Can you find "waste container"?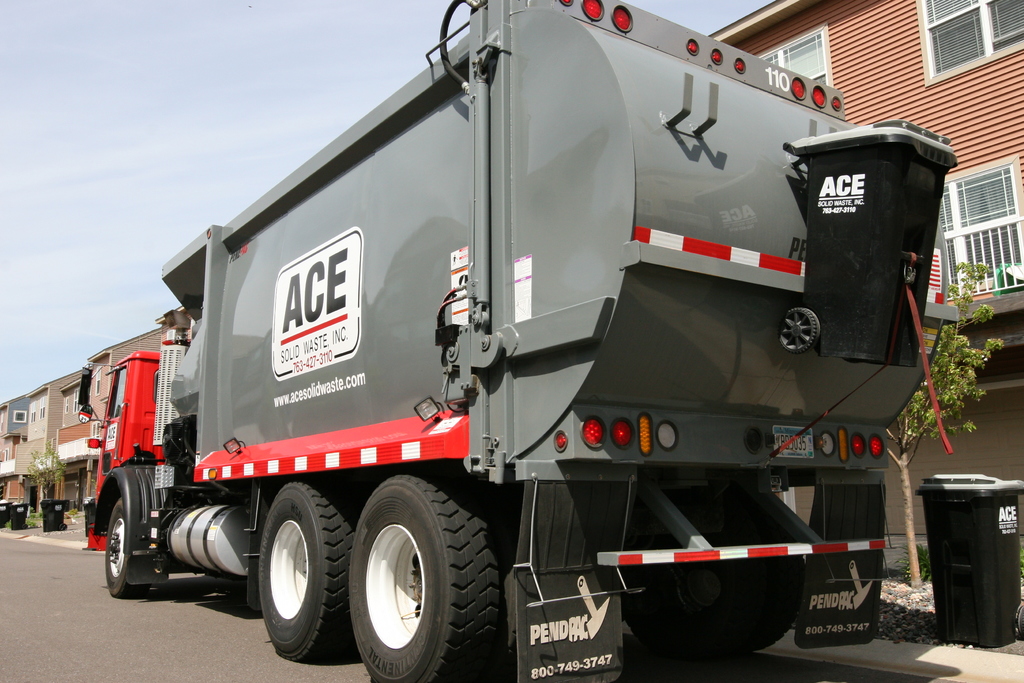
Yes, bounding box: <region>42, 497, 71, 534</region>.
